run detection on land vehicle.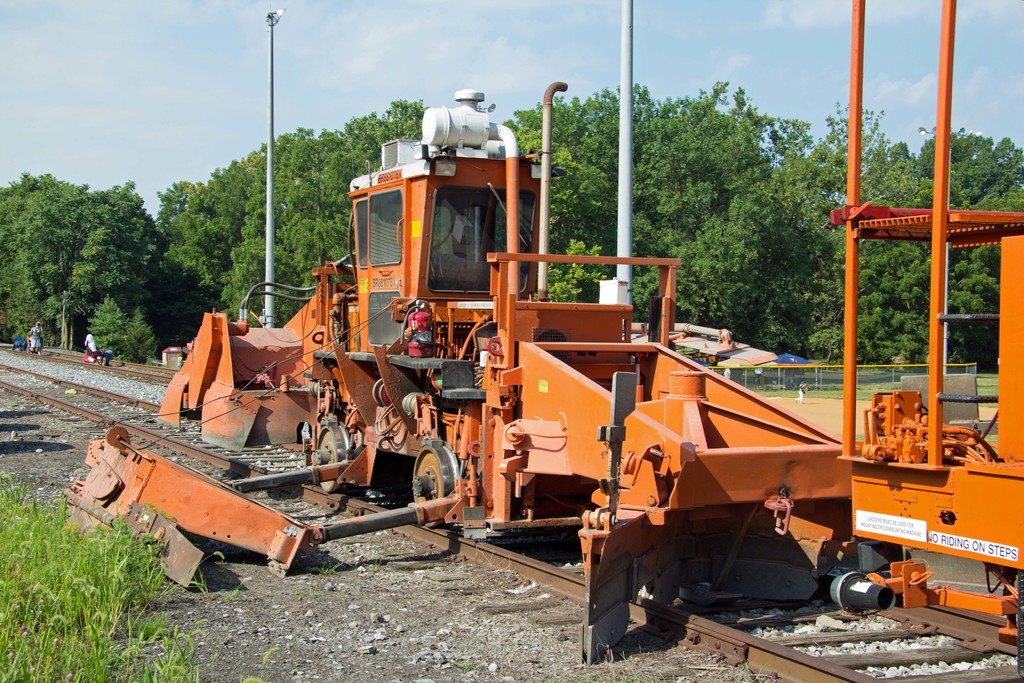
Result: rect(57, 0, 1022, 679).
